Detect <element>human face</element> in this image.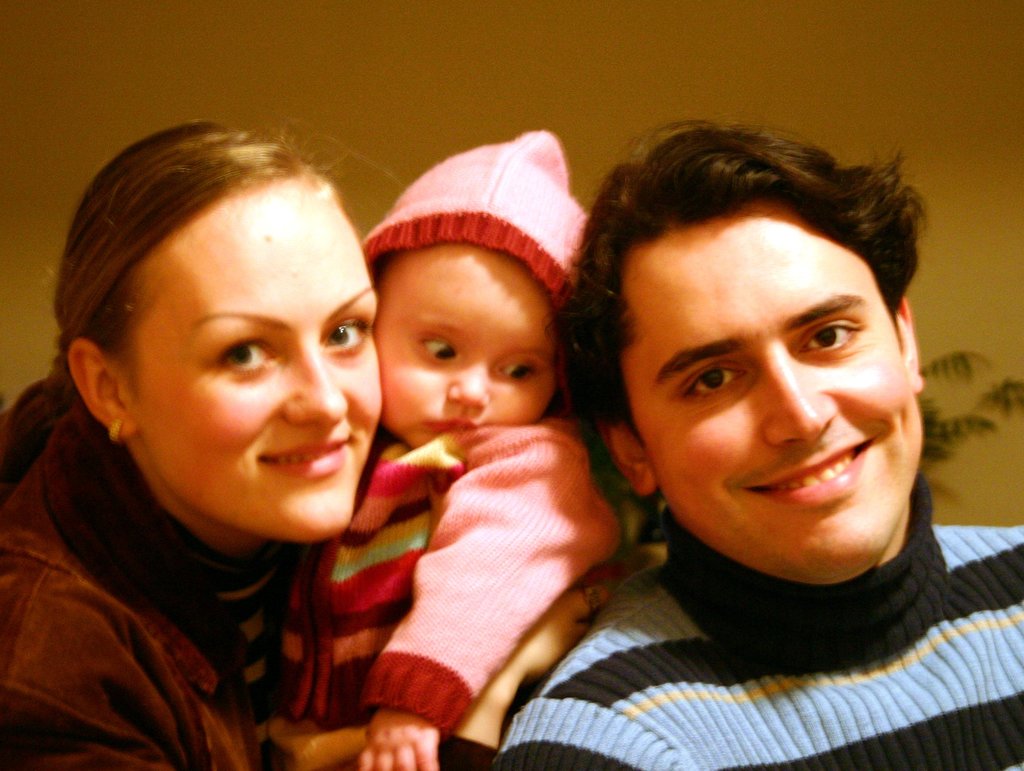
Detection: {"x1": 610, "y1": 186, "x2": 897, "y2": 595}.
